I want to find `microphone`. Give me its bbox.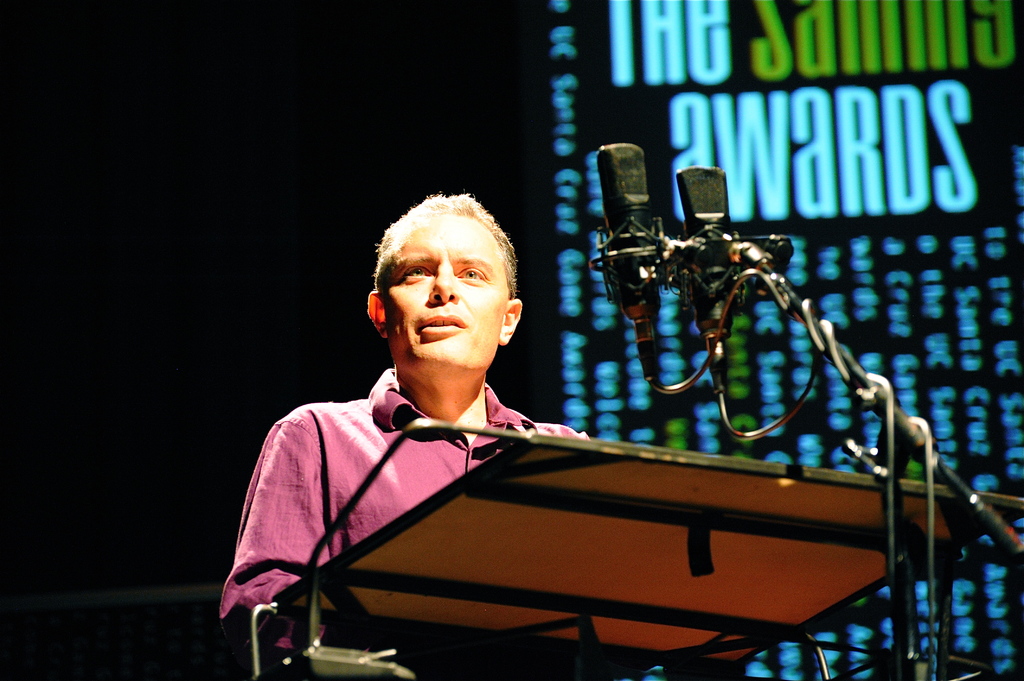
<bbox>676, 164, 737, 377</bbox>.
